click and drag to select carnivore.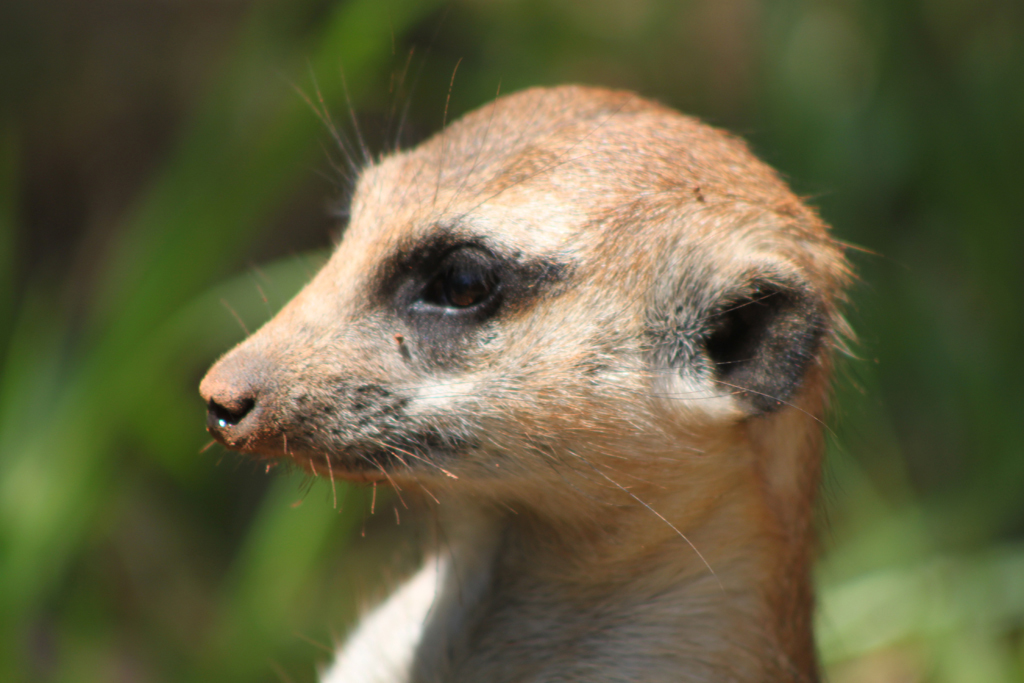
Selection: (left=199, top=29, right=897, bottom=682).
